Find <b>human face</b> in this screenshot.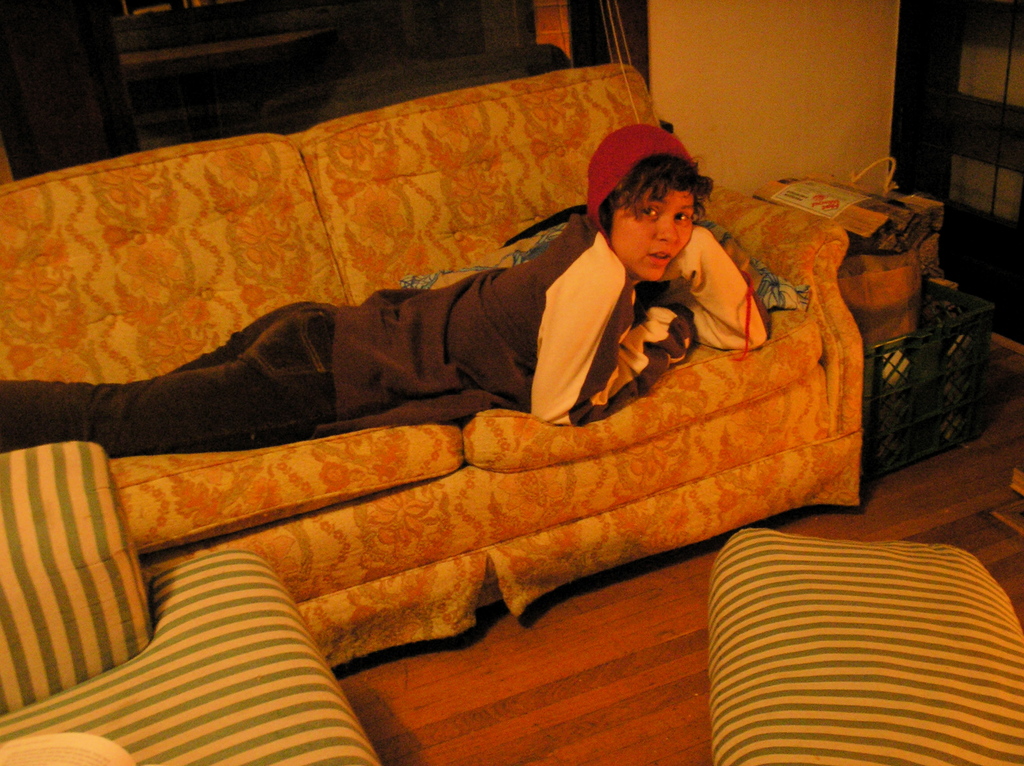
The bounding box for <b>human face</b> is 612,190,694,281.
